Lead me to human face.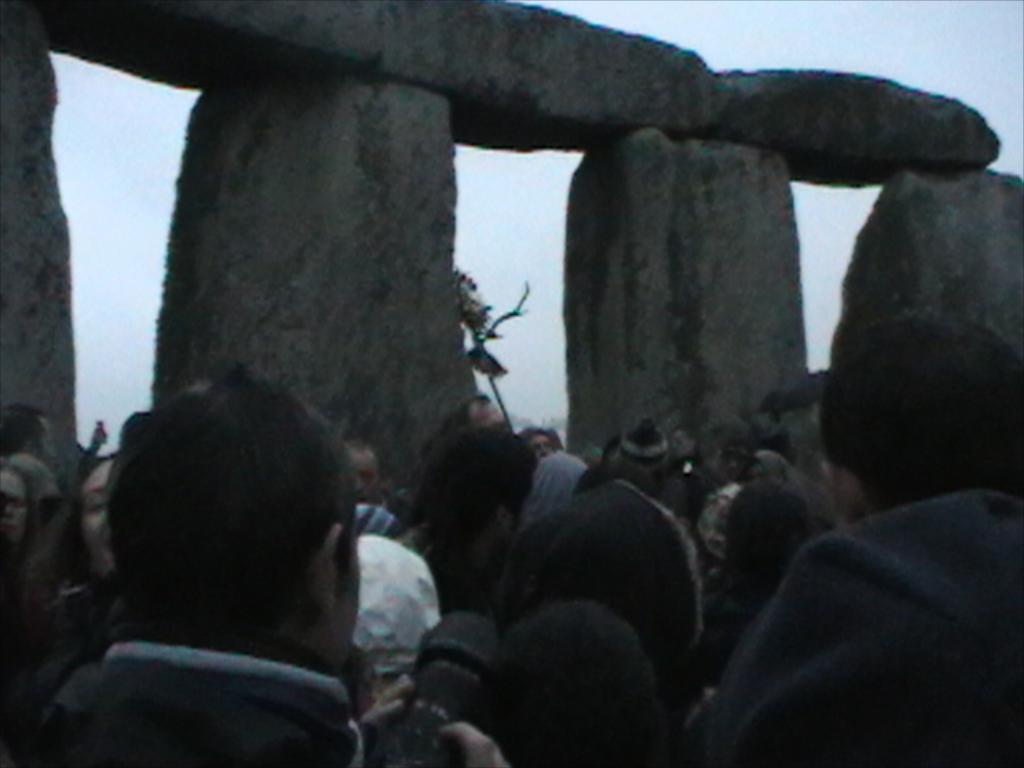
Lead to 530, 430, 555, 456.
